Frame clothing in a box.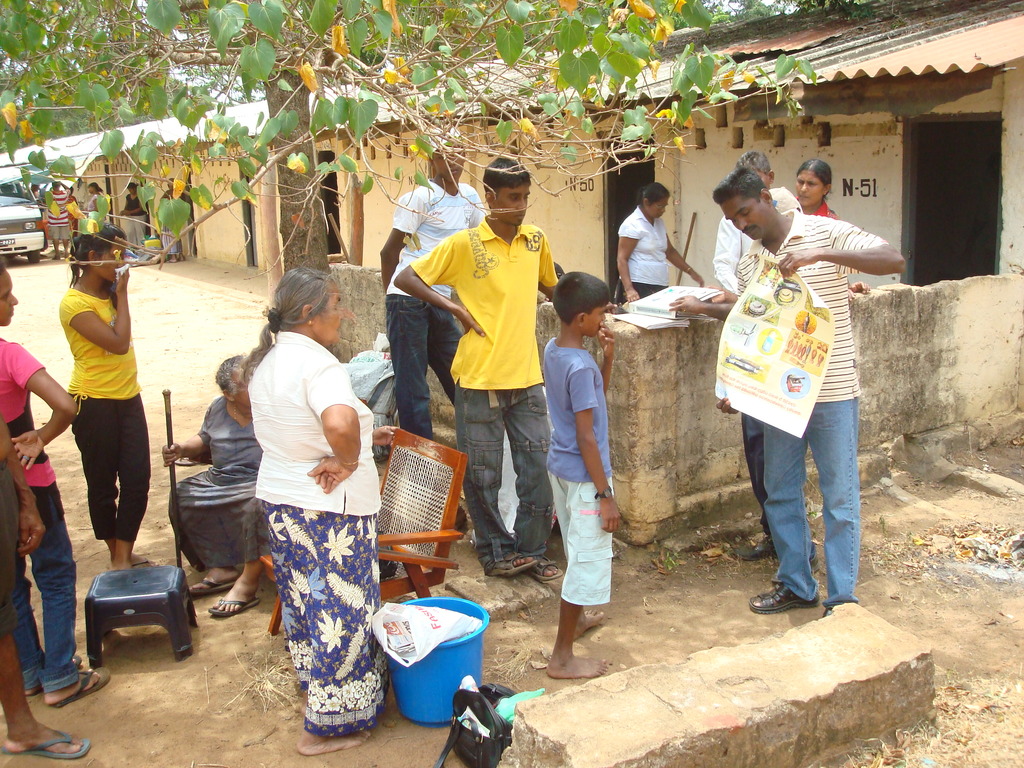
x1=806 y1=200 x2=838 y2=220.
